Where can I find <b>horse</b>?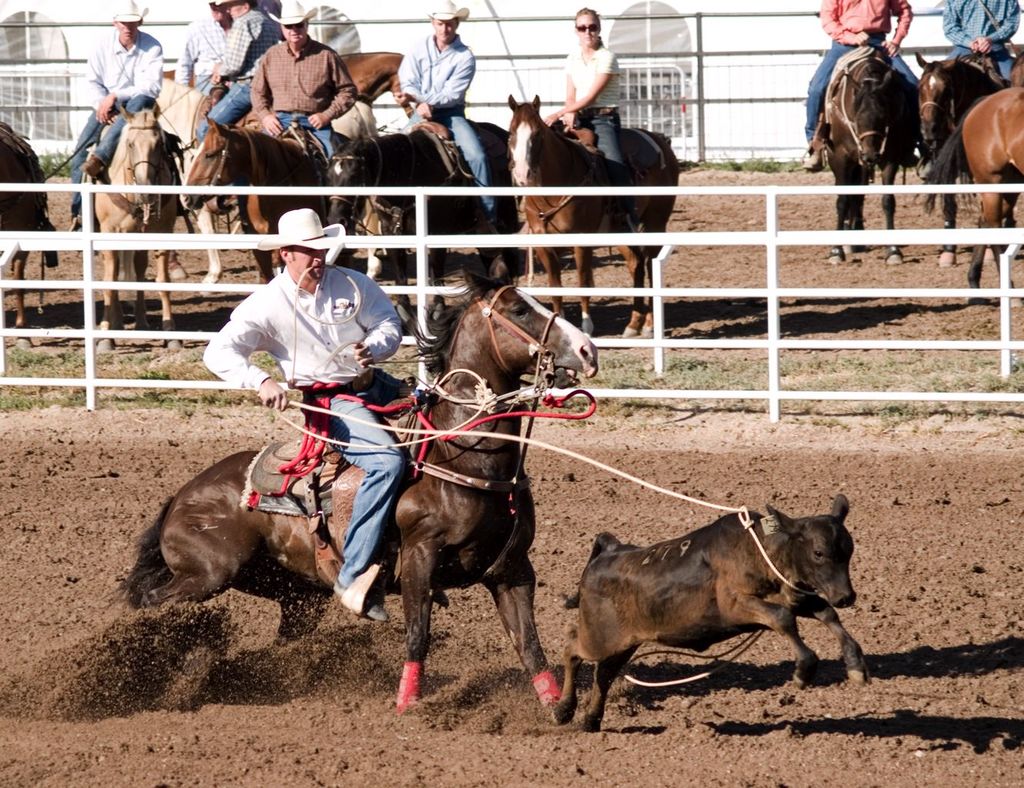
You can find it at 159 77 386 285.
